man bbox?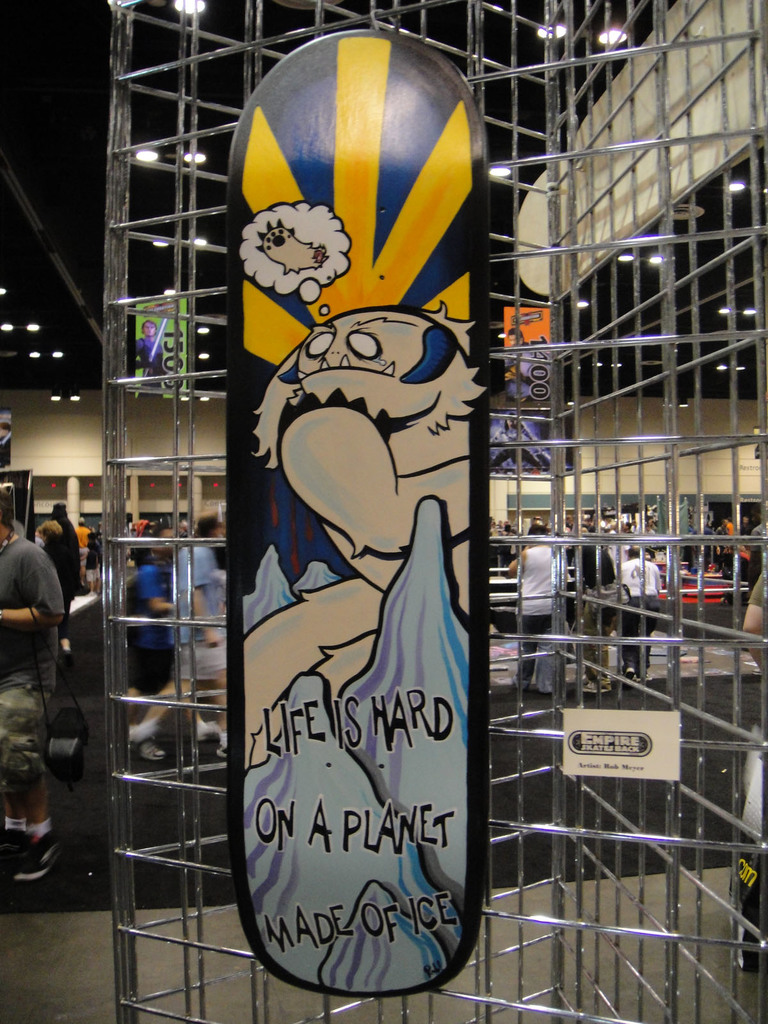
BBox(504, 328, 550, 399)
